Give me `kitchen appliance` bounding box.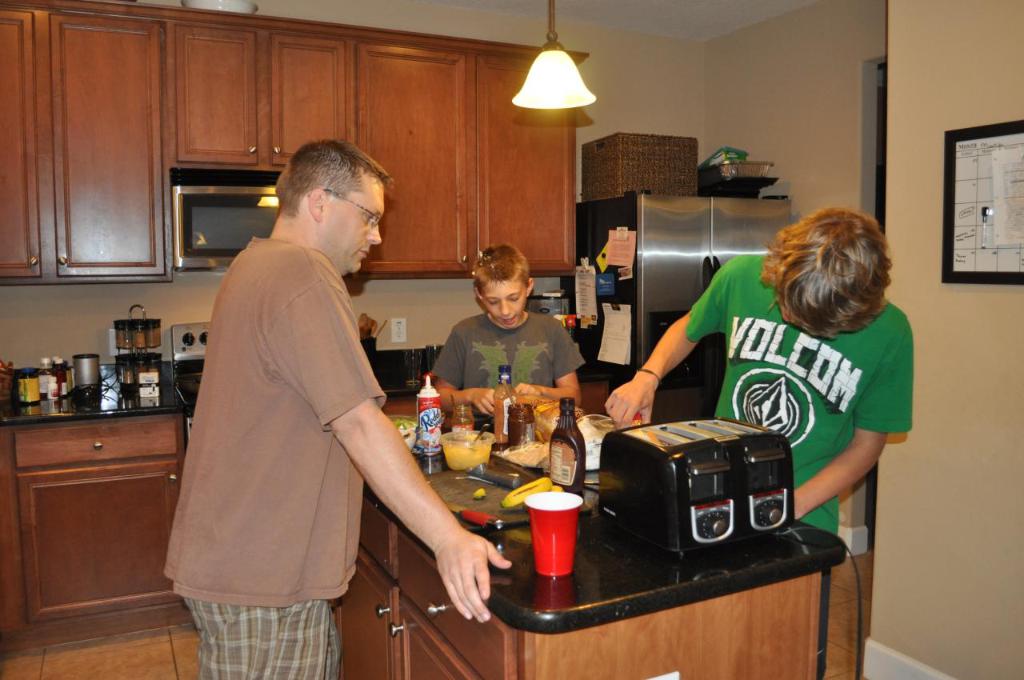
bbox=(549, 396, 589, 498).
